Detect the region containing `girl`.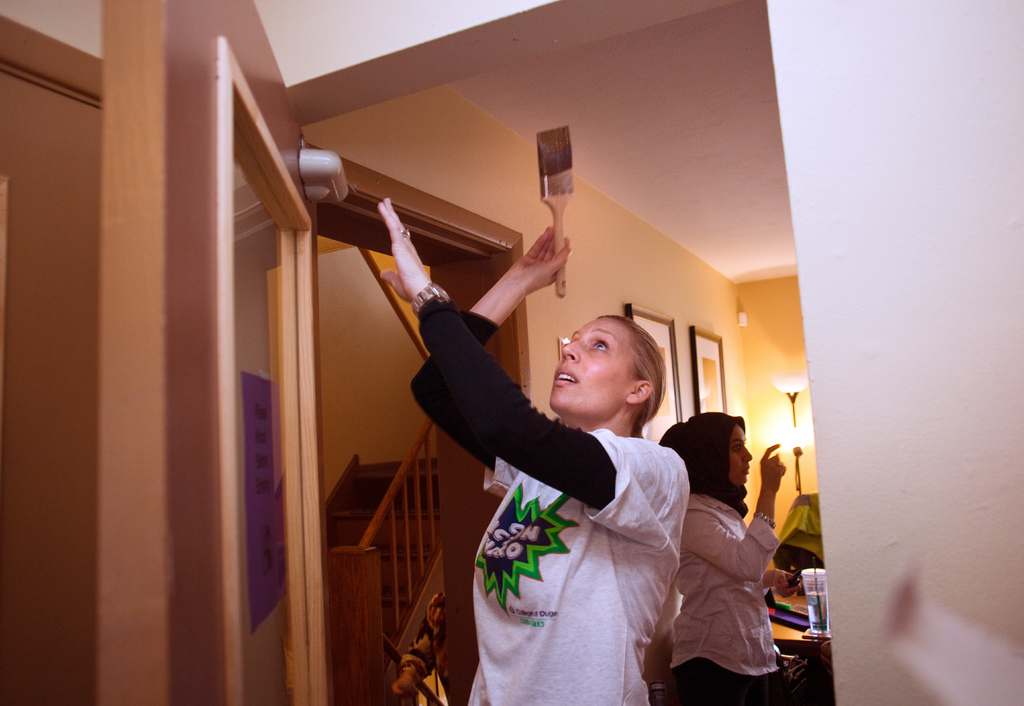
658, 413, 786, 705.
